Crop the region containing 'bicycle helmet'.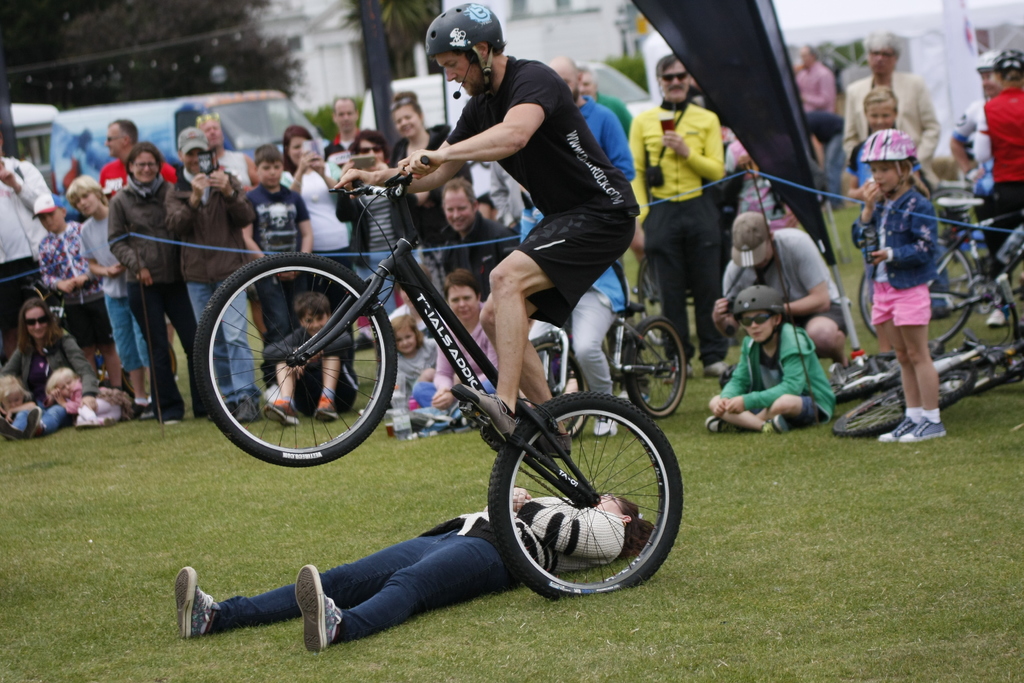
Crop region: select_region(992, 53, 1021, 76).
